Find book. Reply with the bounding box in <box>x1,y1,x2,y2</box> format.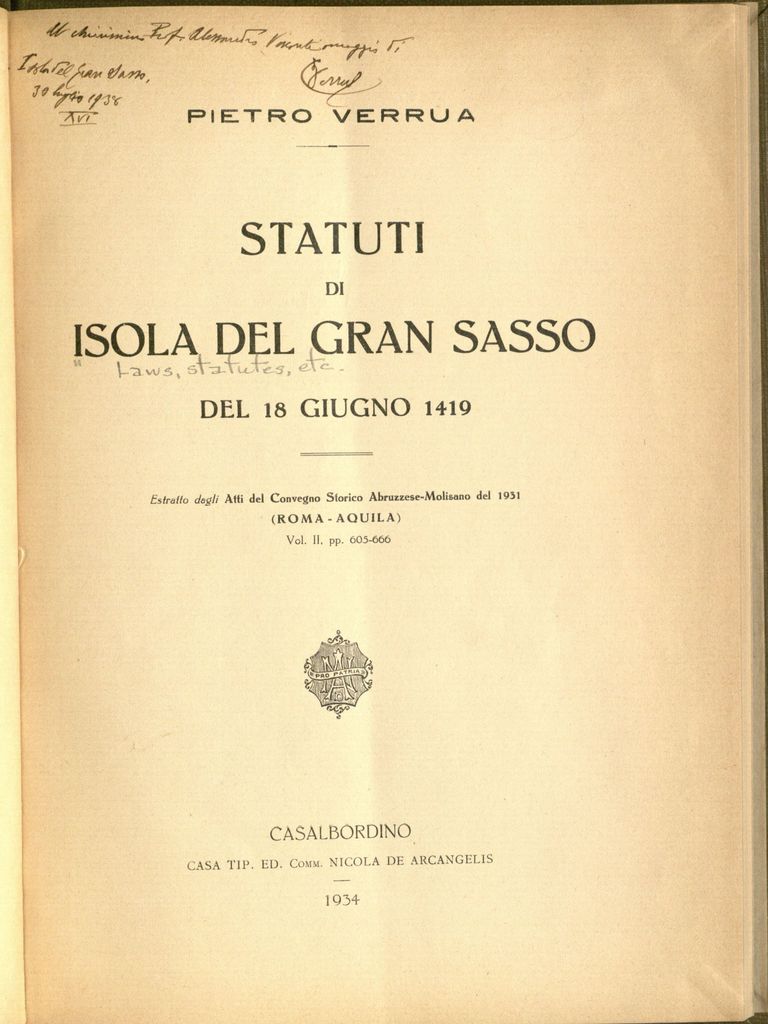
<box>0,0,767,1023</box>.
